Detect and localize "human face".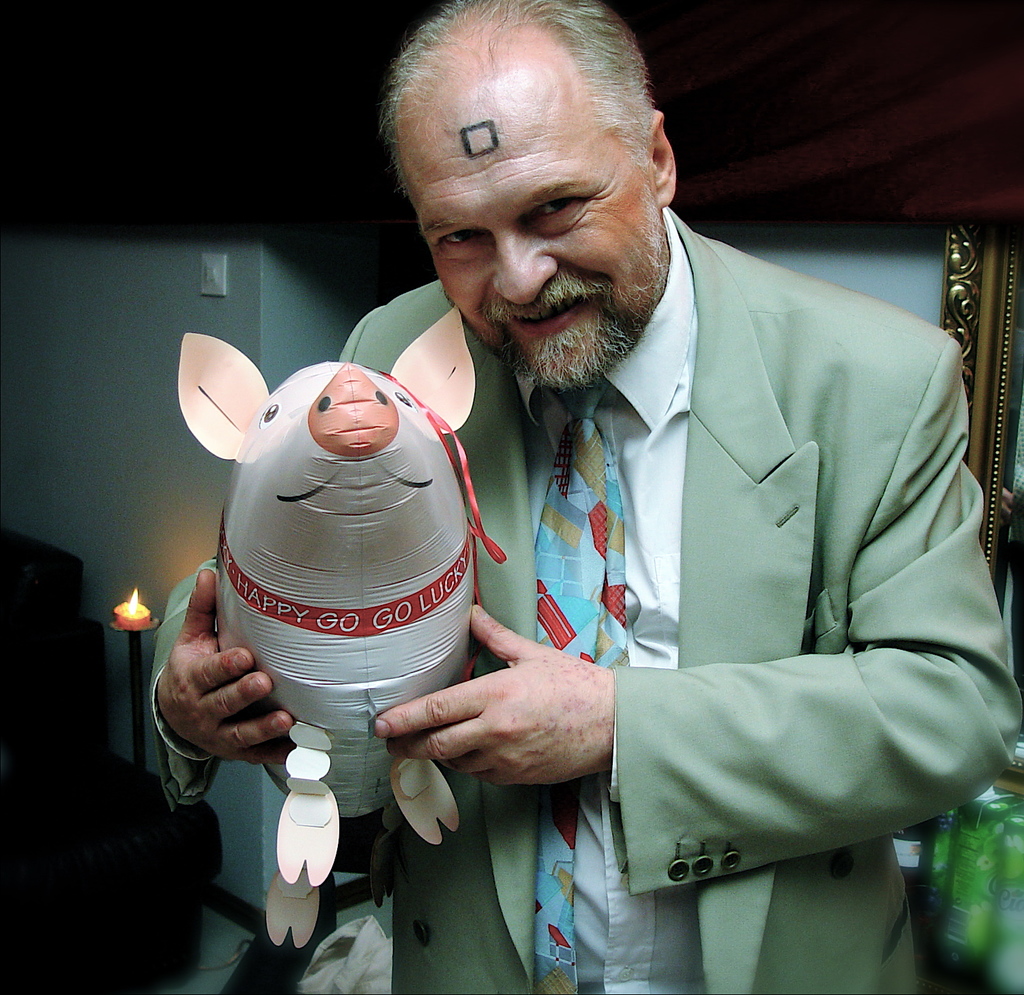
Localized at (390,44,671,392).
